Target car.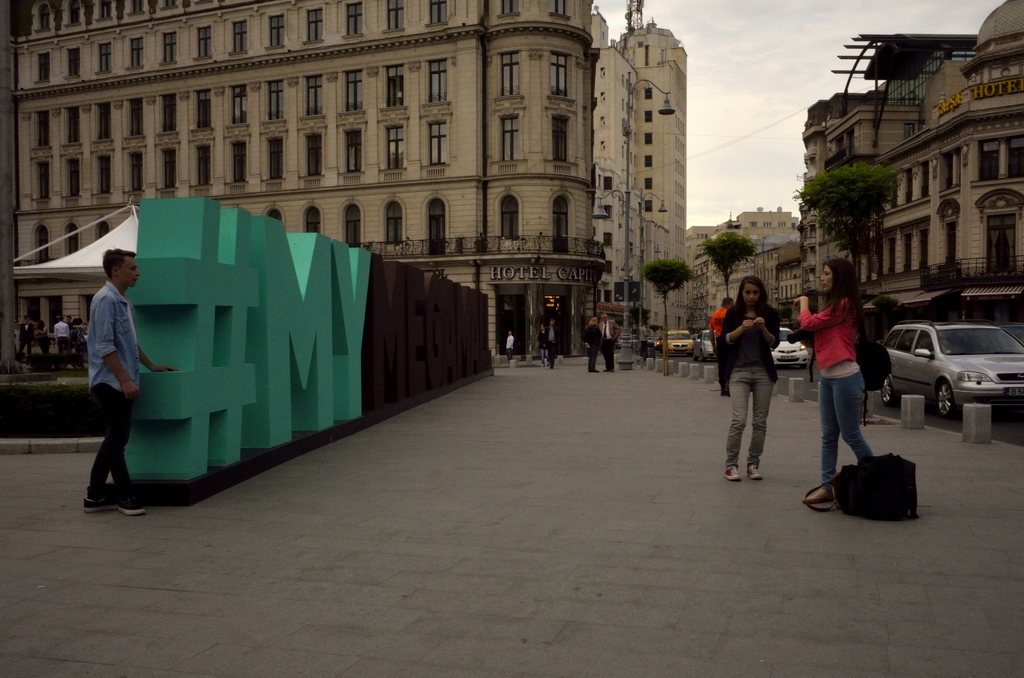
Target region: x1=879, y1=309, x2=1018, y2=426.
